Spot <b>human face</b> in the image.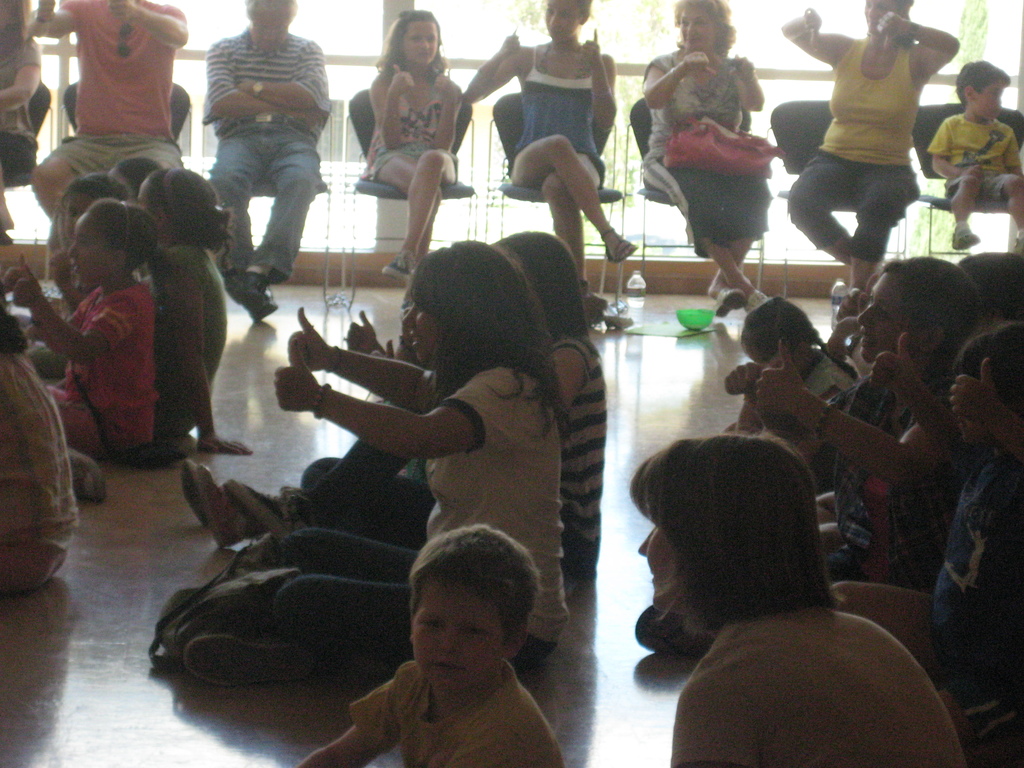
<b>human face</b> found at BBox(544, 0, 574, 43).
